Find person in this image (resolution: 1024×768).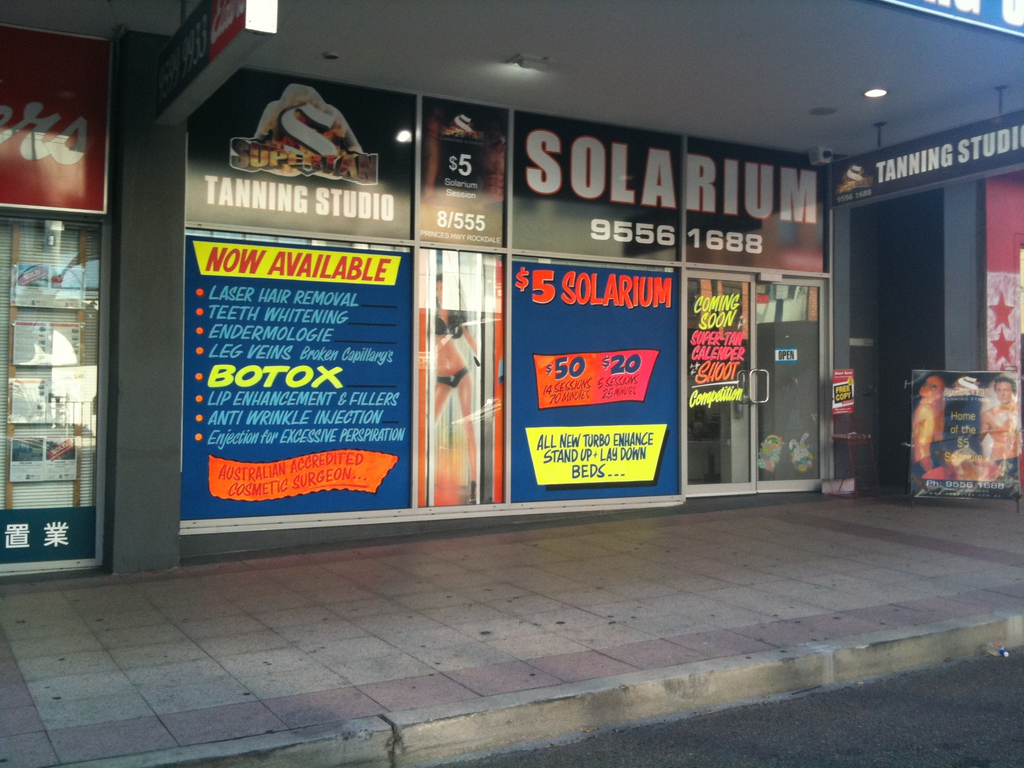
911 373 945 477.
